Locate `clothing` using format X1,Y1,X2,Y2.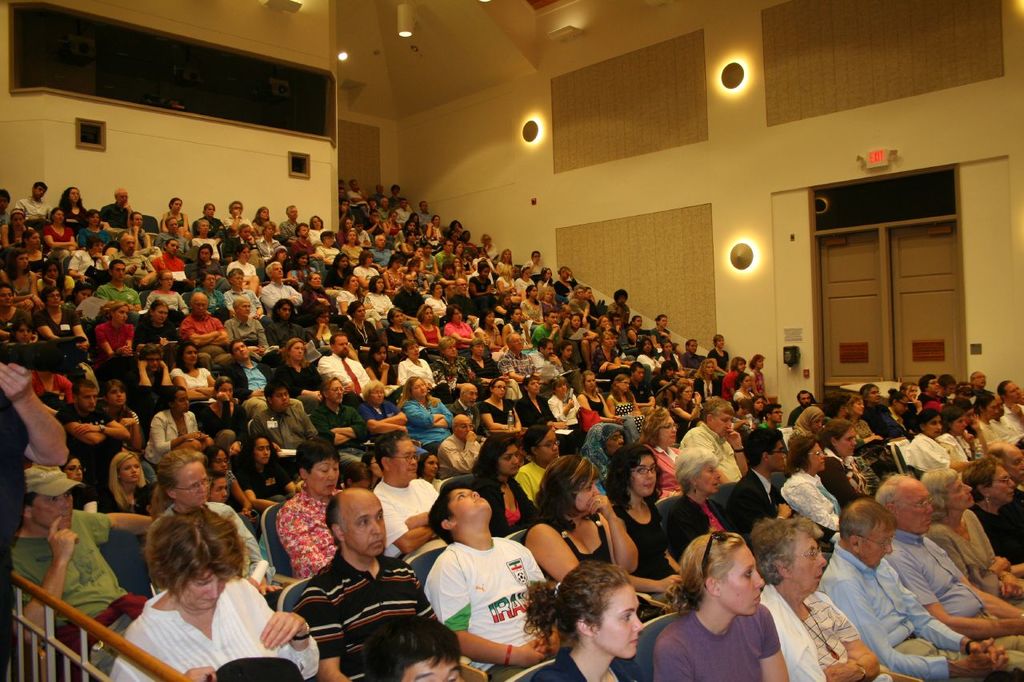
371,477,439,556.
